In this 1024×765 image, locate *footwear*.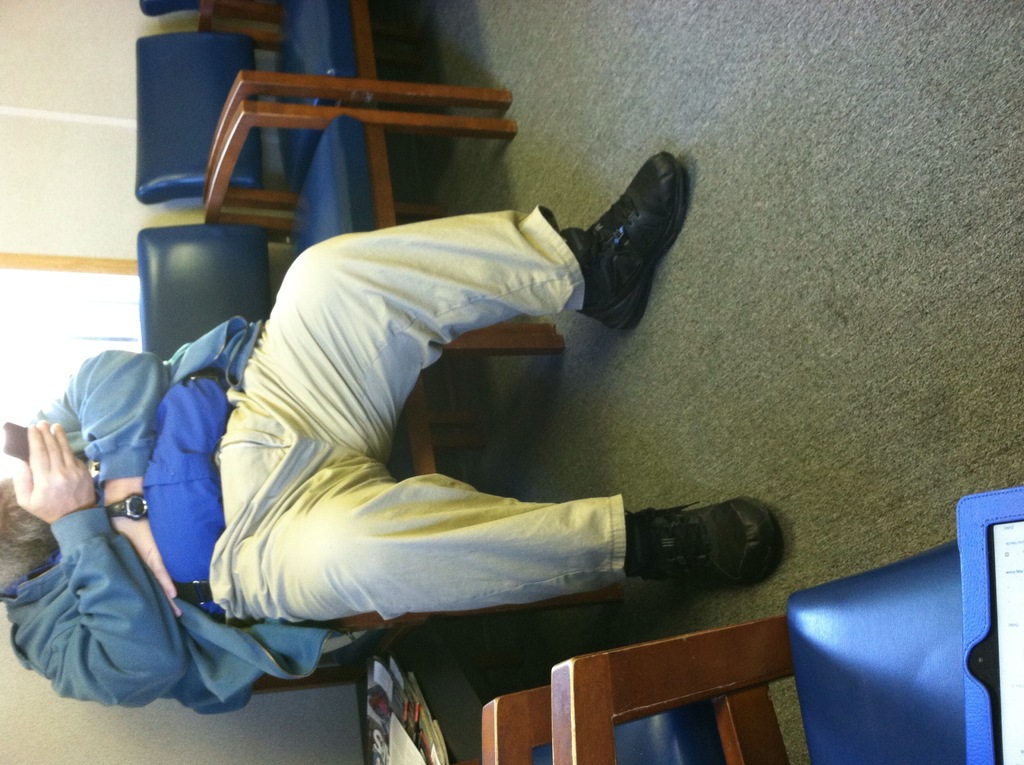
Bounding box: 544,159,691,346.
